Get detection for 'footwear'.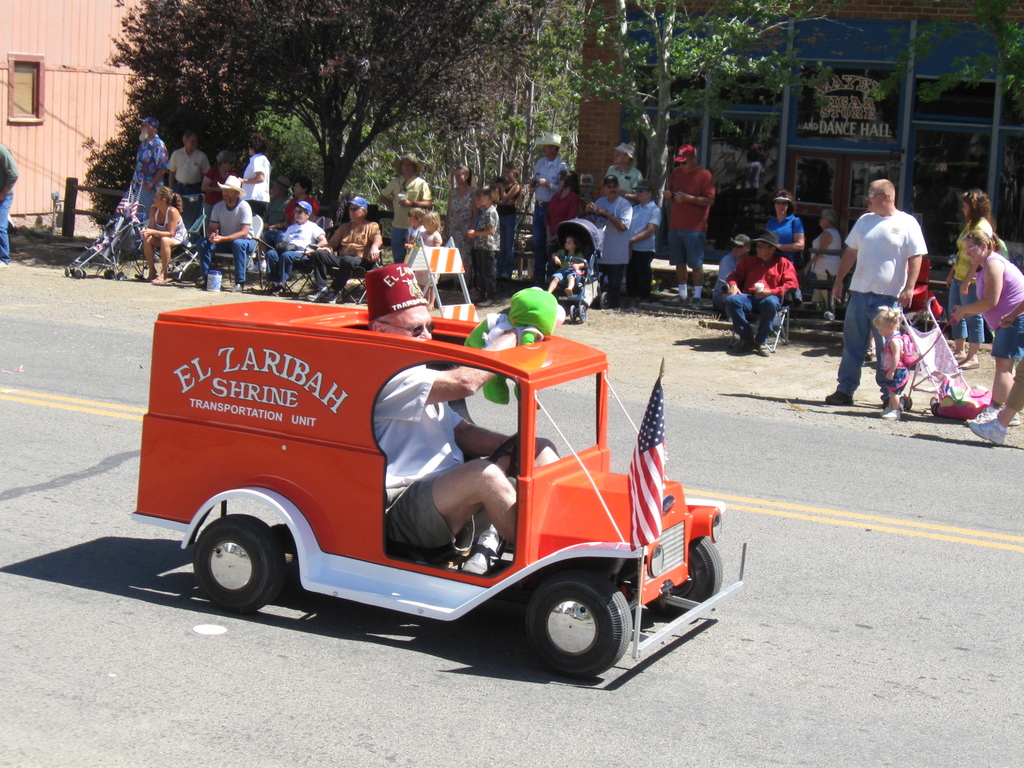
Detection: {"left": 802, "top": 300, "right": 815, "bottom": 310}.
